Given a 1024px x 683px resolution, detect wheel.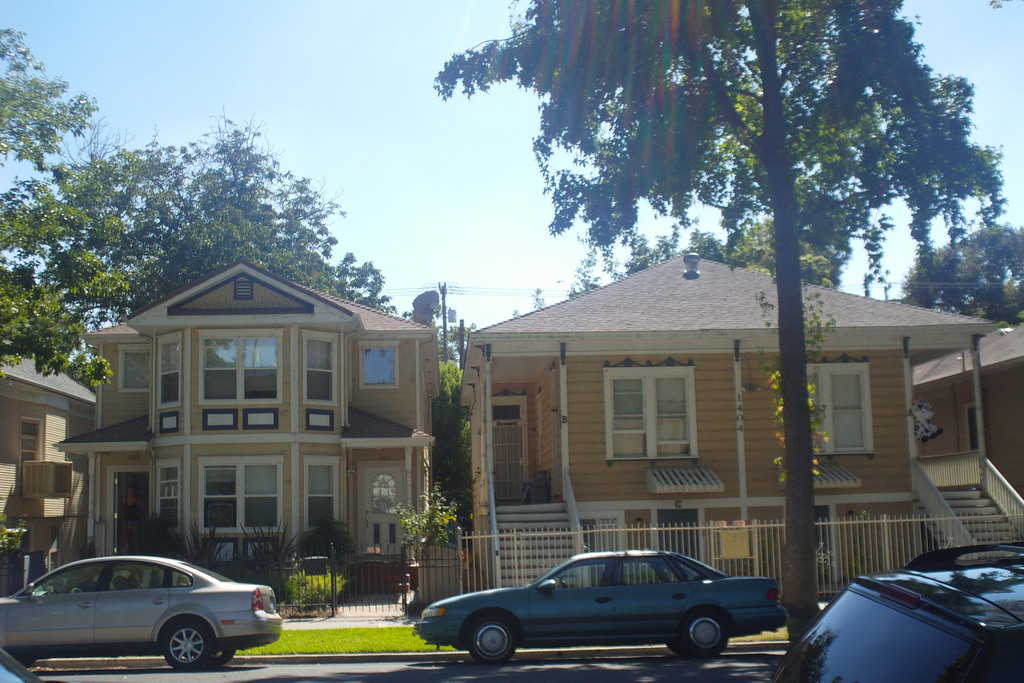
detection(670, 609, 732, 660).
